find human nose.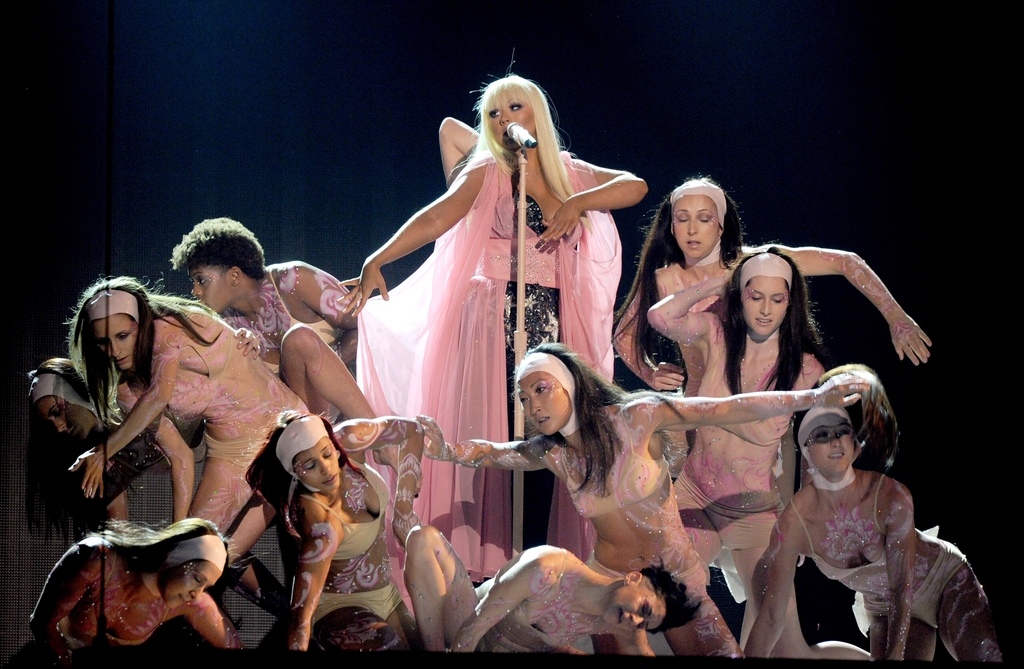
box=[831, 434, 842, 450].
